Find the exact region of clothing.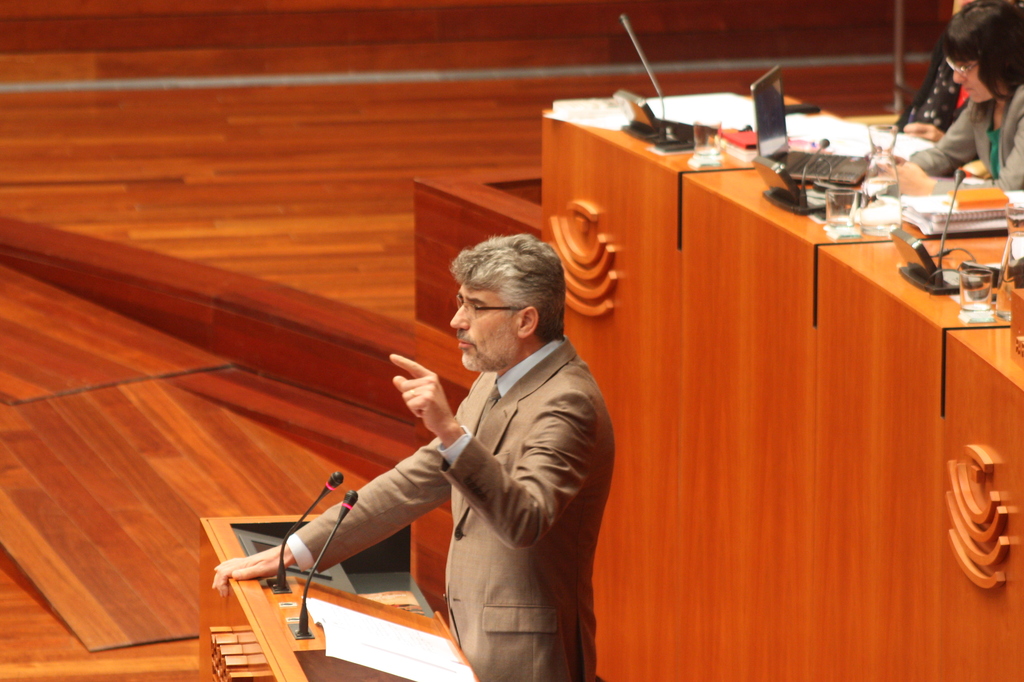
Exact region: BBox(284, 333, 617, 681).
